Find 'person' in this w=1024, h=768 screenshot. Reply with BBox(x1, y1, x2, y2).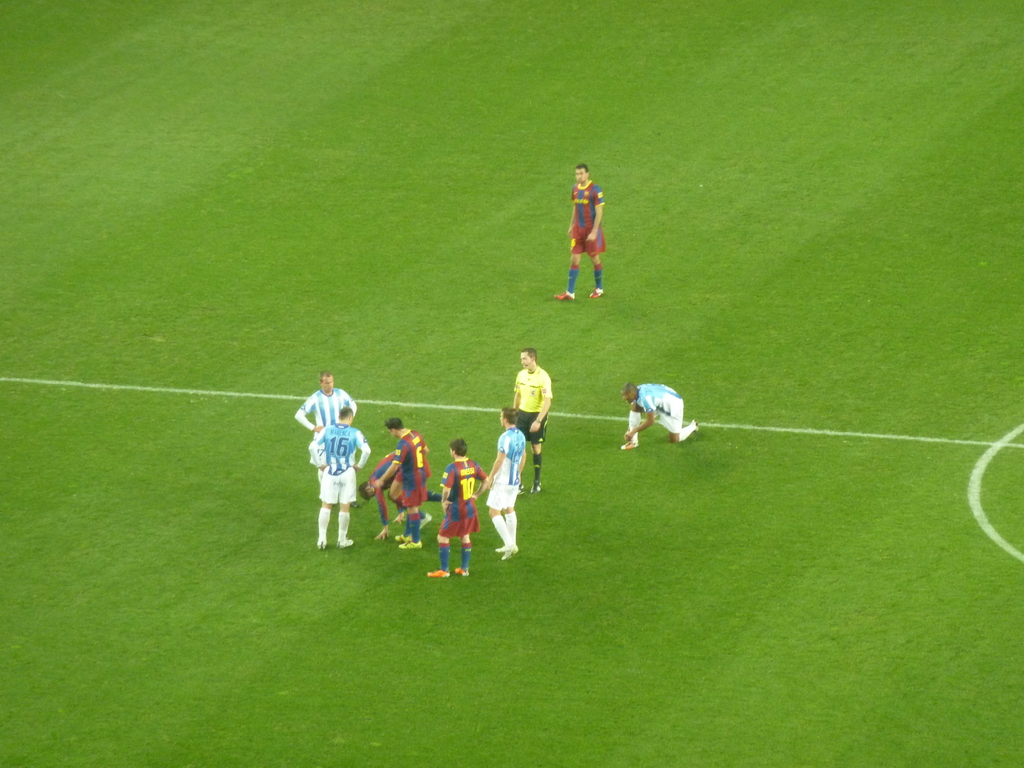
BBox(620, 383, 702, 450).
